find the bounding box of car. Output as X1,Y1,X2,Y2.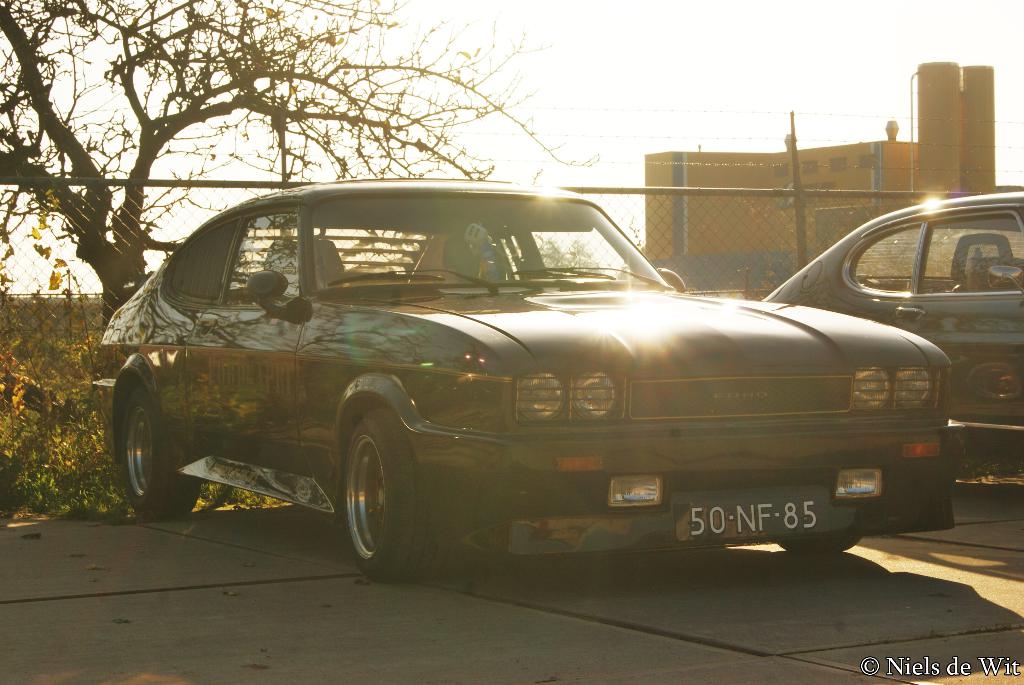
764,190,1023,468.
